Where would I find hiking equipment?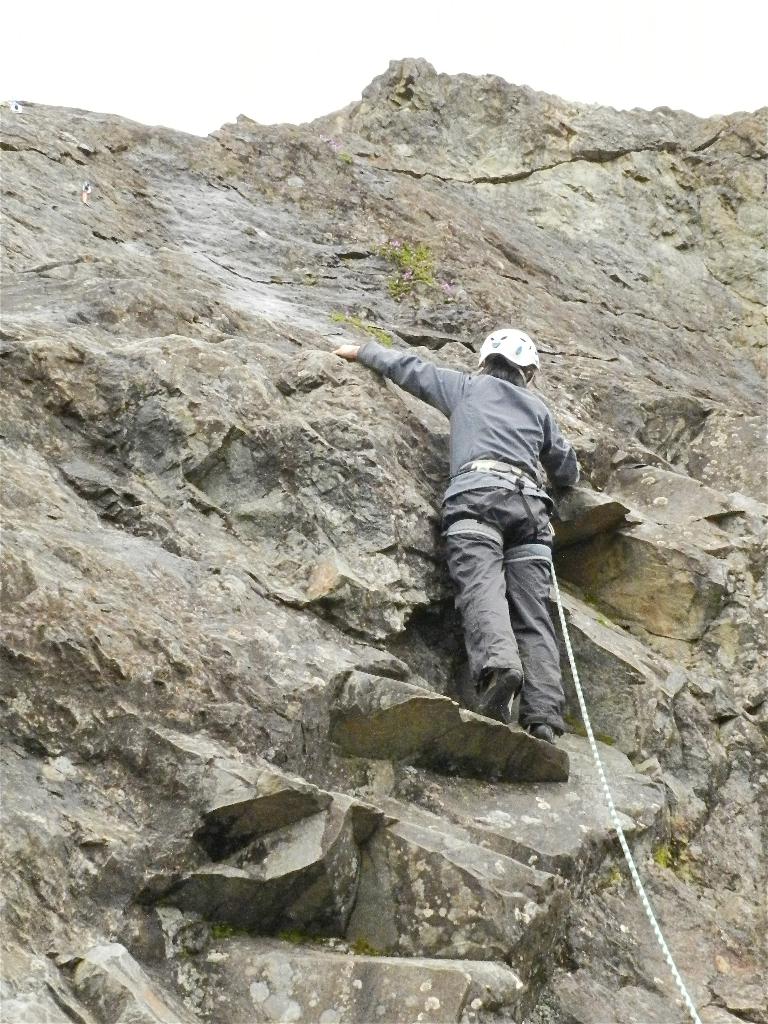
At {"left": 474, "top": 330, "right": 538, "bottom": 385}.
